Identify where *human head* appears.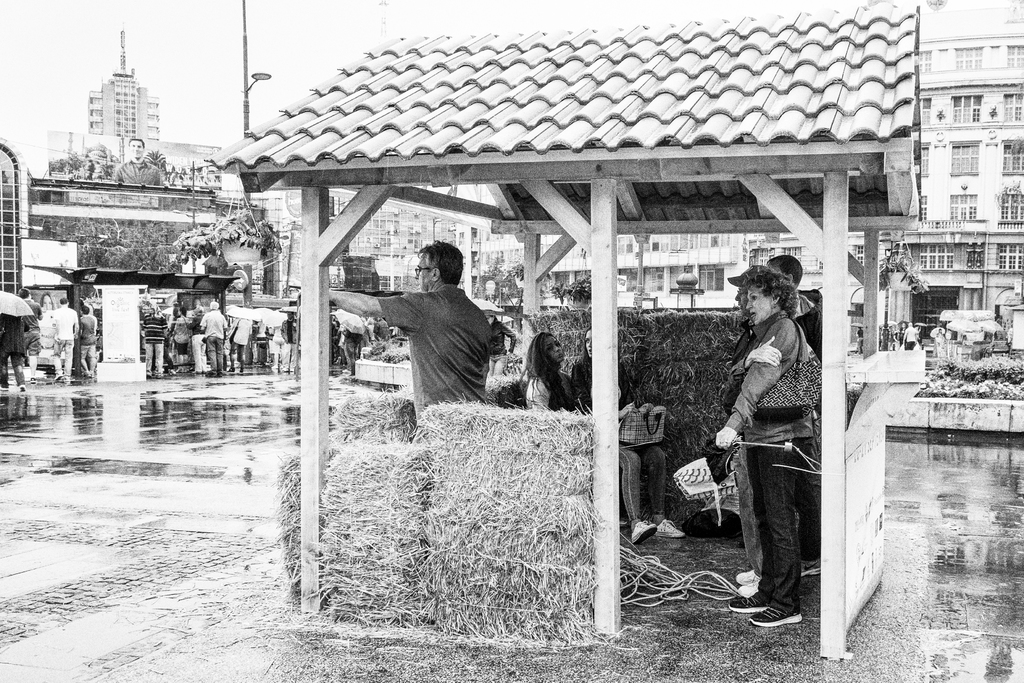
Appears at [770, 252, 803, 292].
